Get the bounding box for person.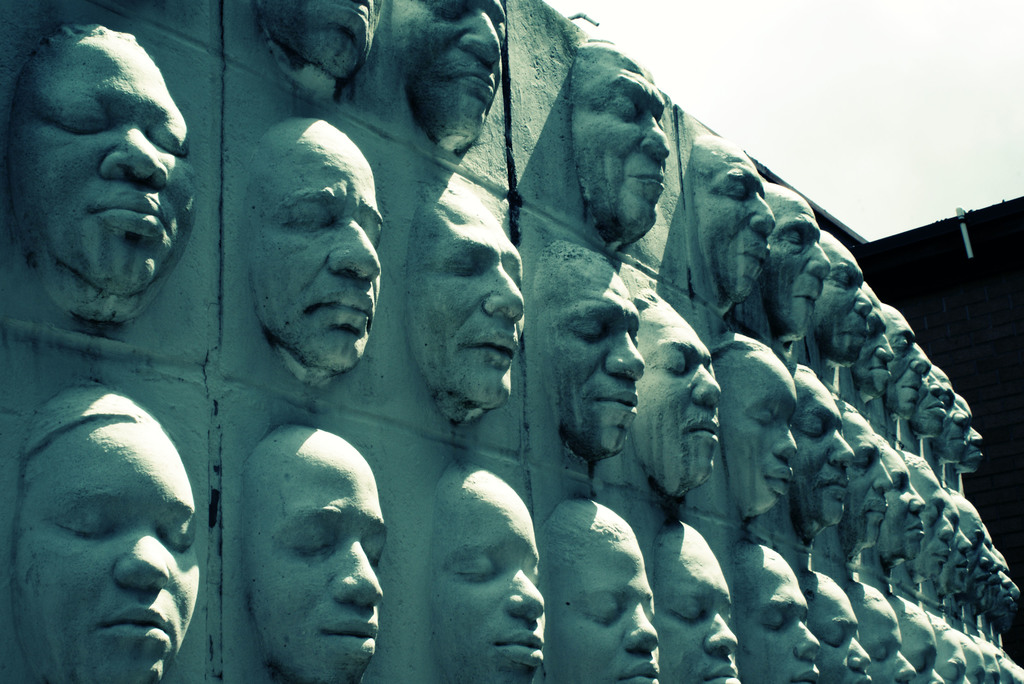
[828, 234, 872, 368].
